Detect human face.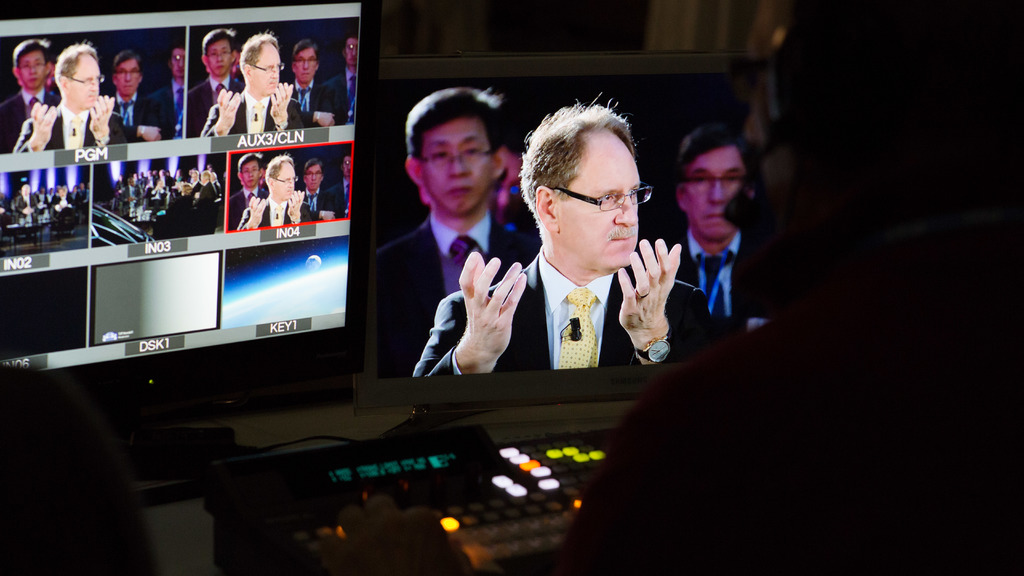
Detected at bbox(560, 135, 640, 276).
